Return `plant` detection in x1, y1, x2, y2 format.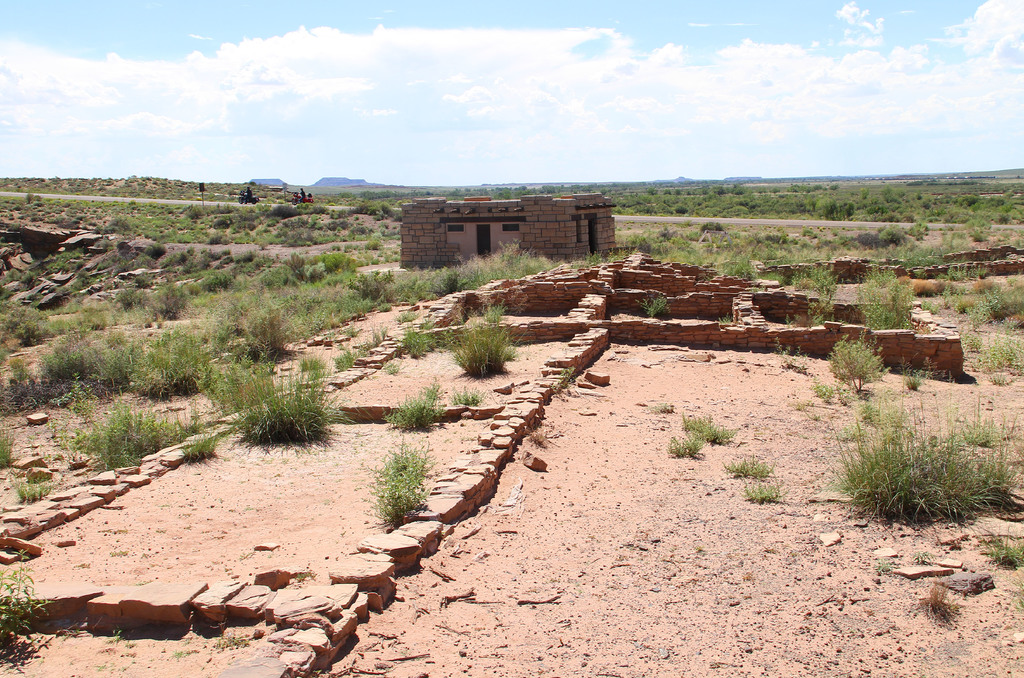
439, 270, 463, 292.
